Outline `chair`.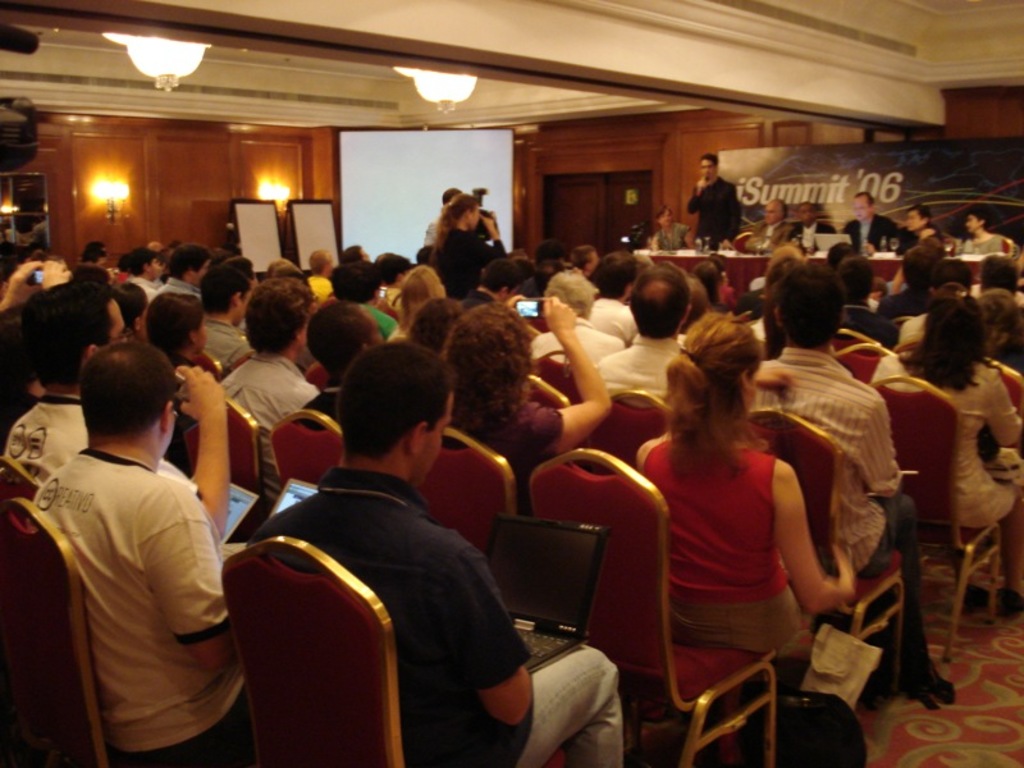
Outline: <box>192,343,225,384</box>.
